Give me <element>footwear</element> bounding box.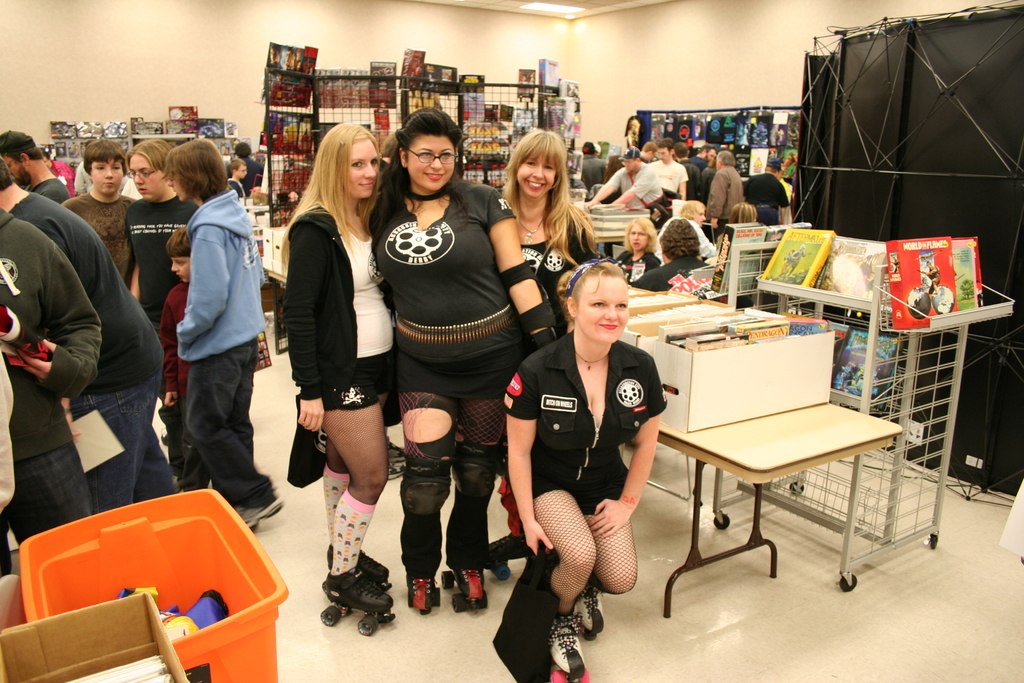
238/495/282/532.
